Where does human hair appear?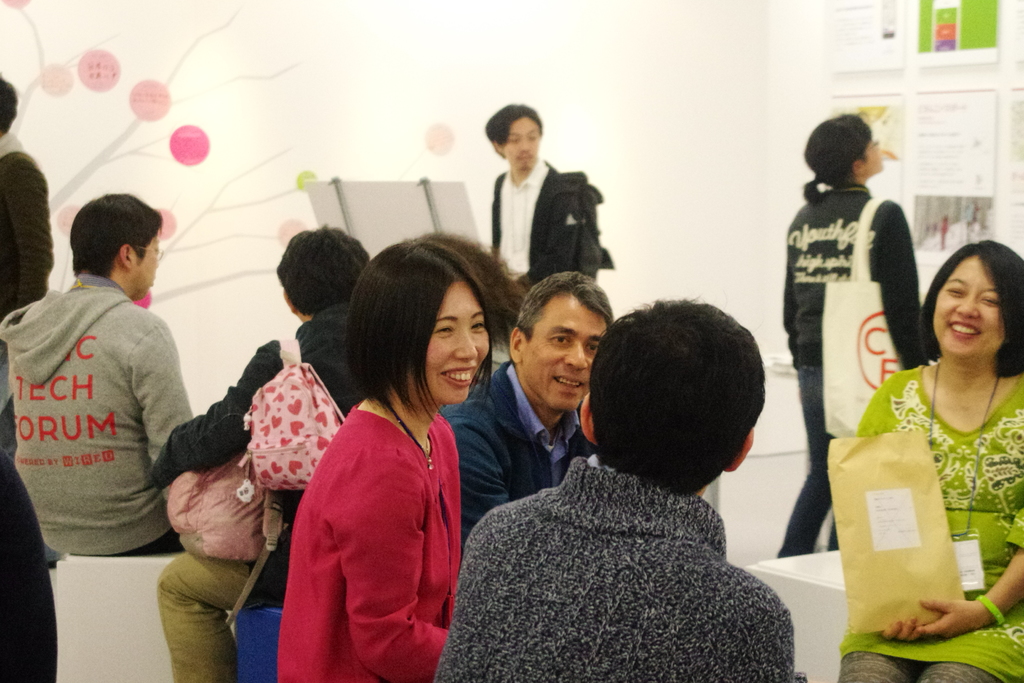
Appears at <region>803, 111, 874, 203</region>.
